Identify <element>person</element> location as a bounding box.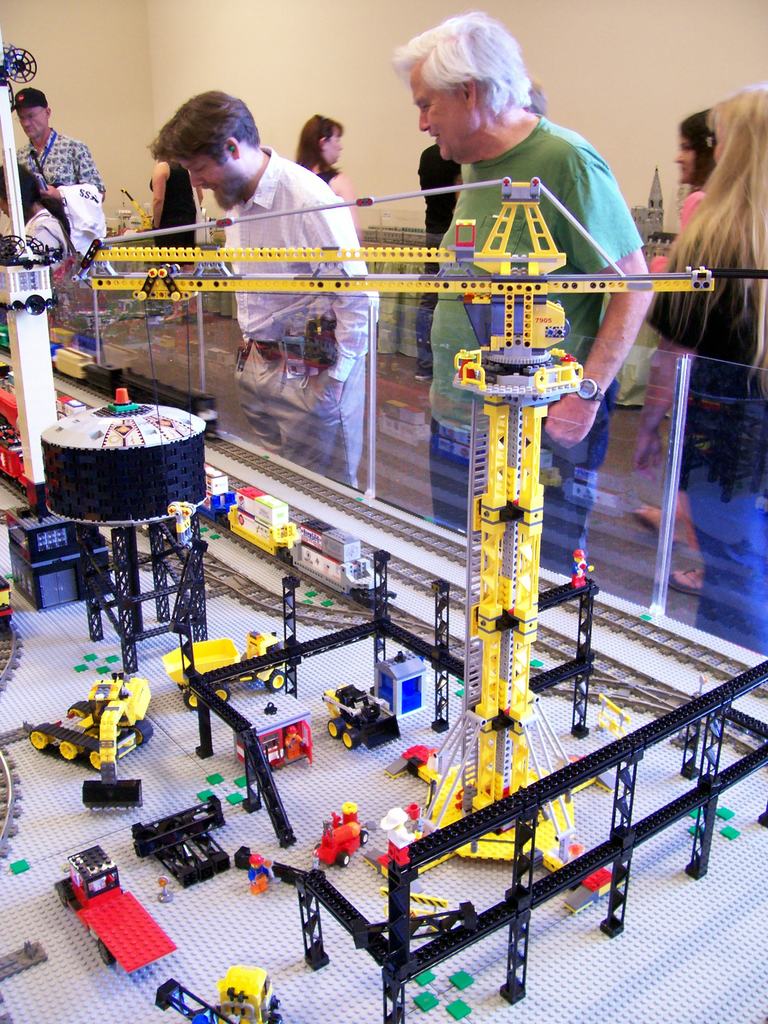
detection(0, 166, 75, 253).
